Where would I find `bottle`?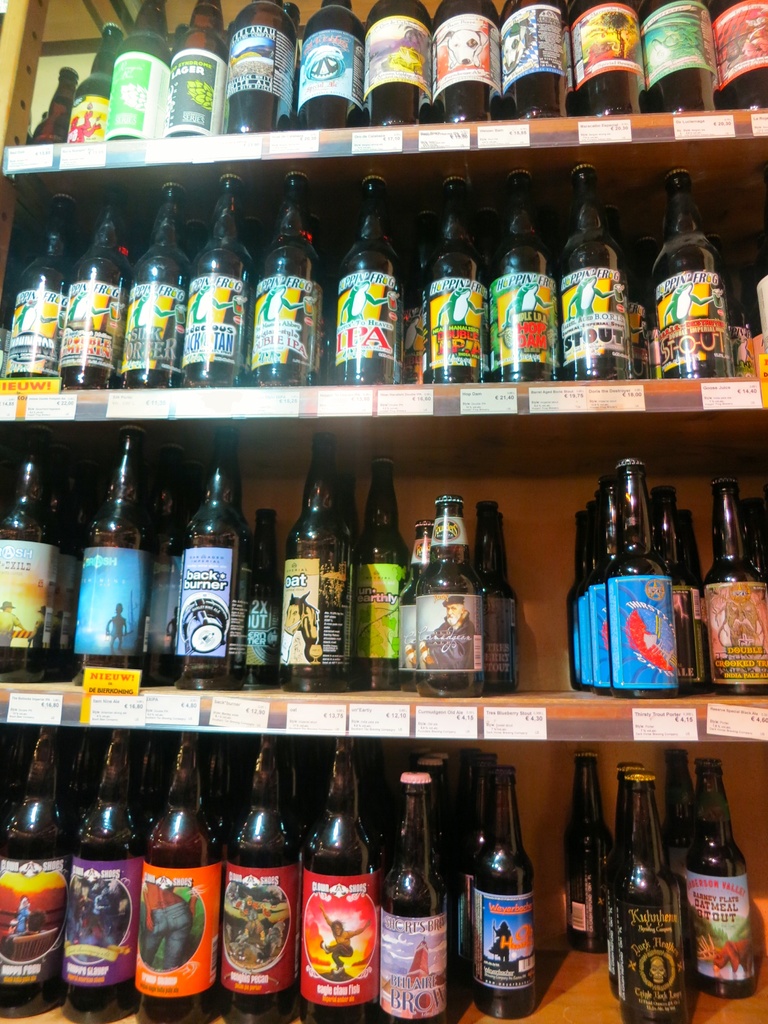
At pyautogui.locateOnScreen(640, 0, 721, 118).
